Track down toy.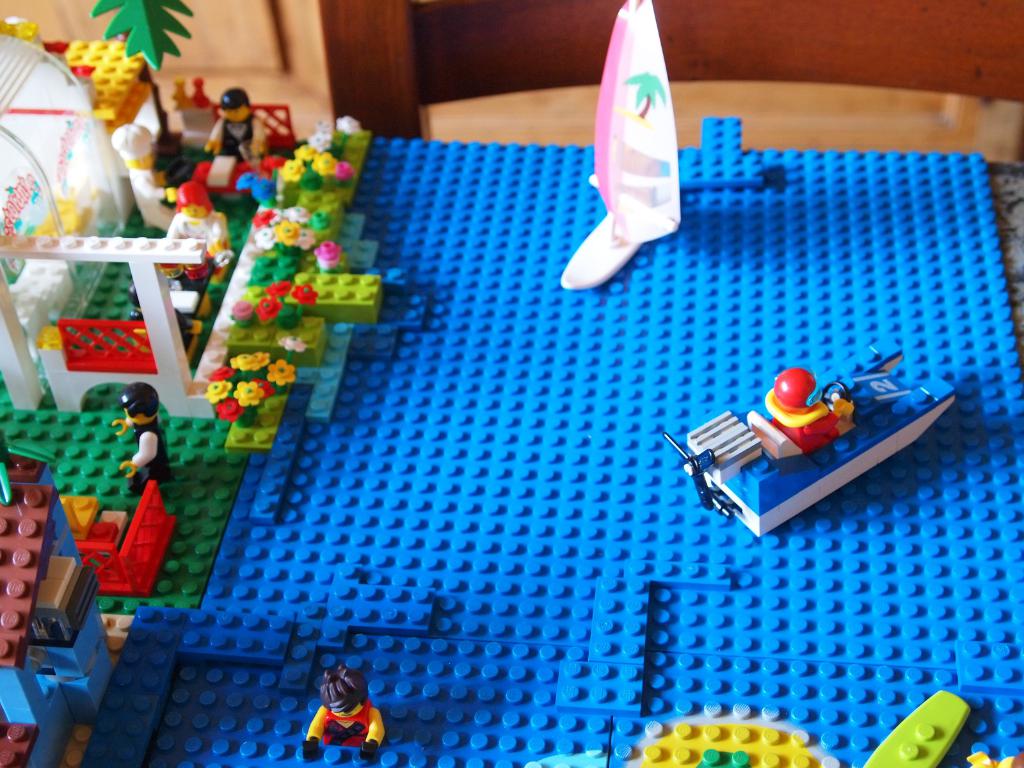
Tracked to 859:687:972:767.
